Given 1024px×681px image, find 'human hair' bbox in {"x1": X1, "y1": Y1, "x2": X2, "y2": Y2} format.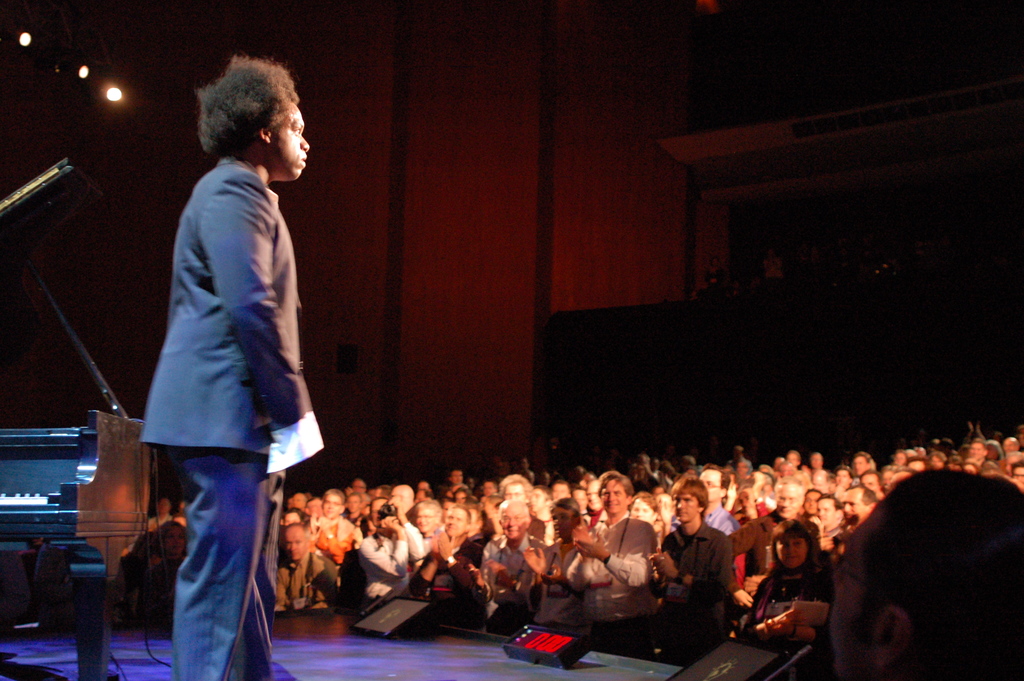
{"x1": 867, "y1": 468, "x2": 1023, "y2": 680}.
